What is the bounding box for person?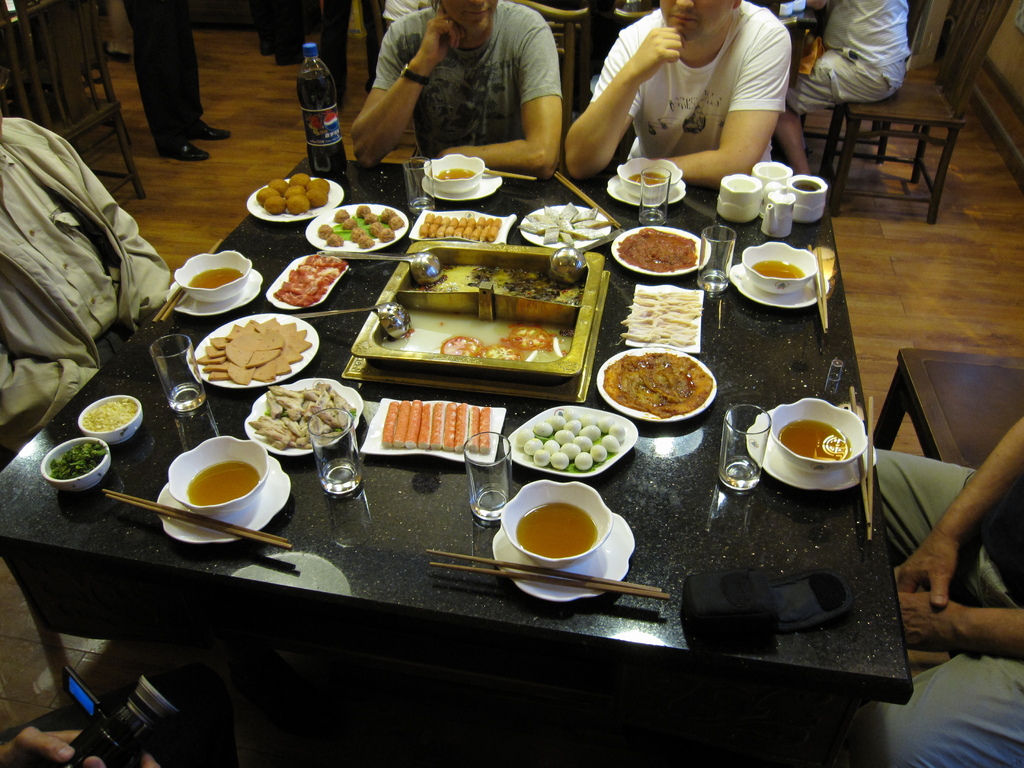
l=558, t=0, r=788, b=193.
